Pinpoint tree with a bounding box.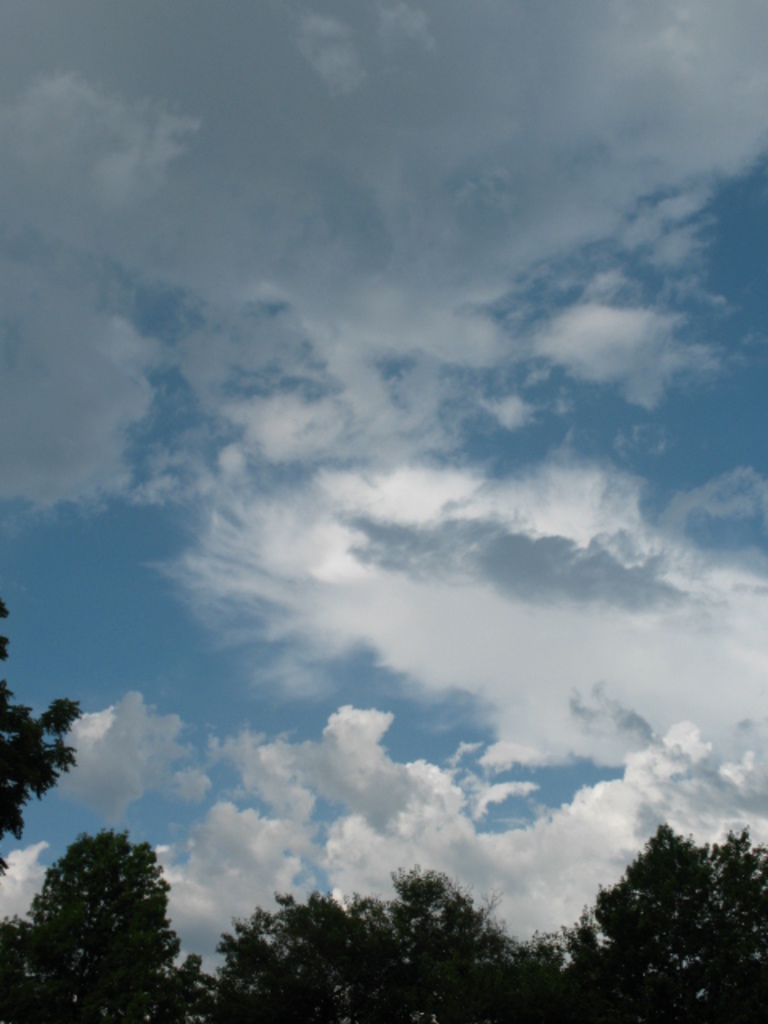
{"x1": 0, "y1": 590, "x2": 88, "y2": 854}.
